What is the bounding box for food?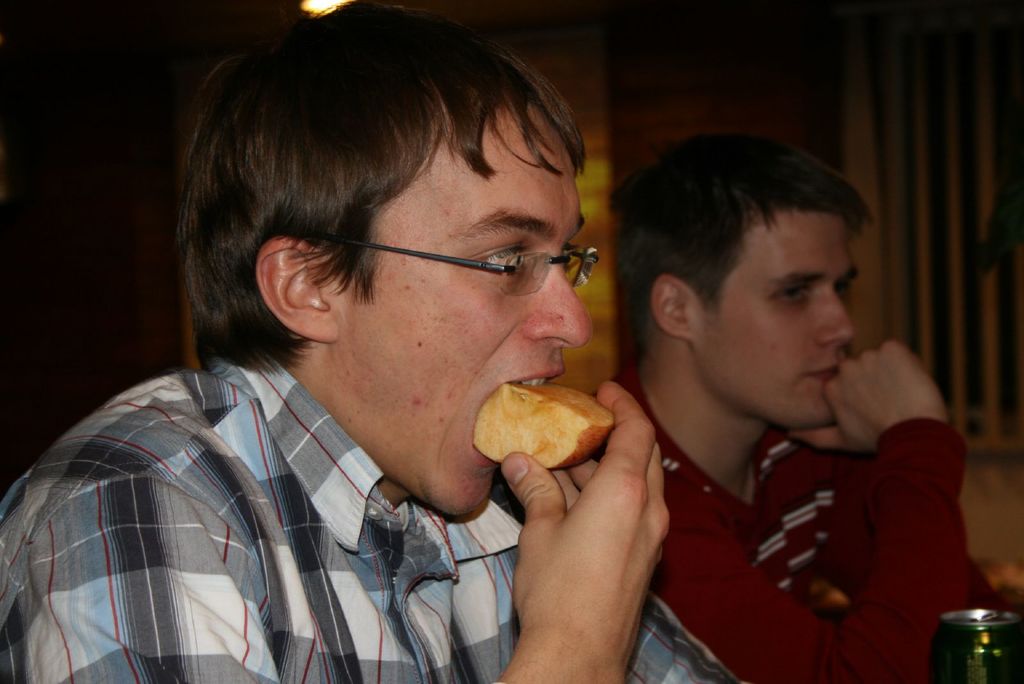
(left=472, top=380, right=613, bottom=473).
